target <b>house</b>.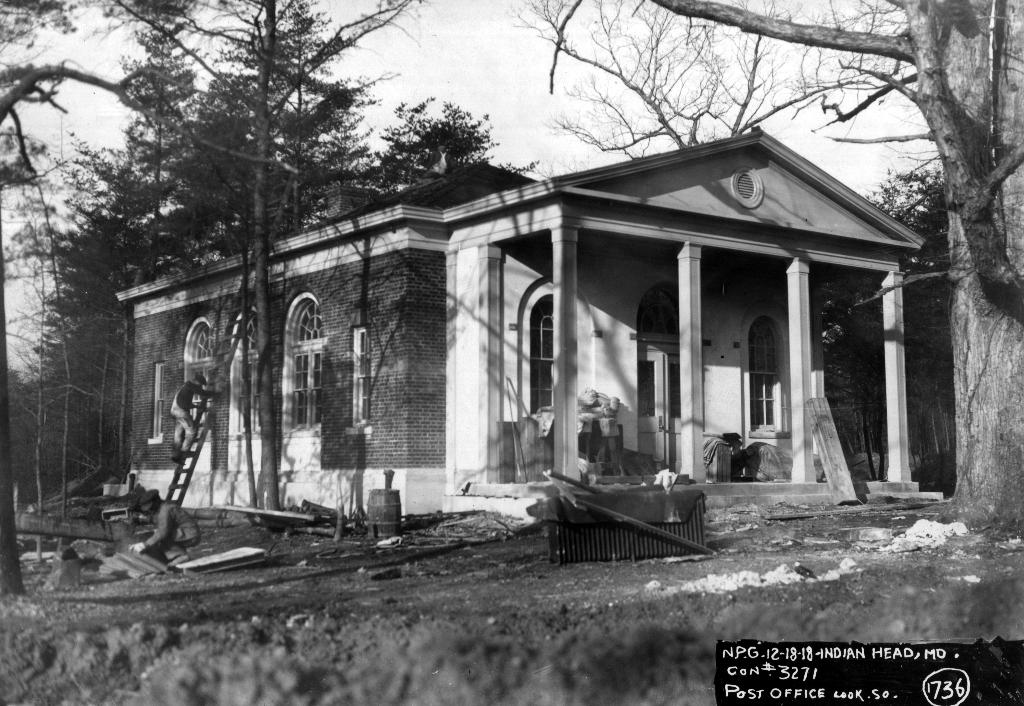
Target region: locate(130, 113, 909, 548).
